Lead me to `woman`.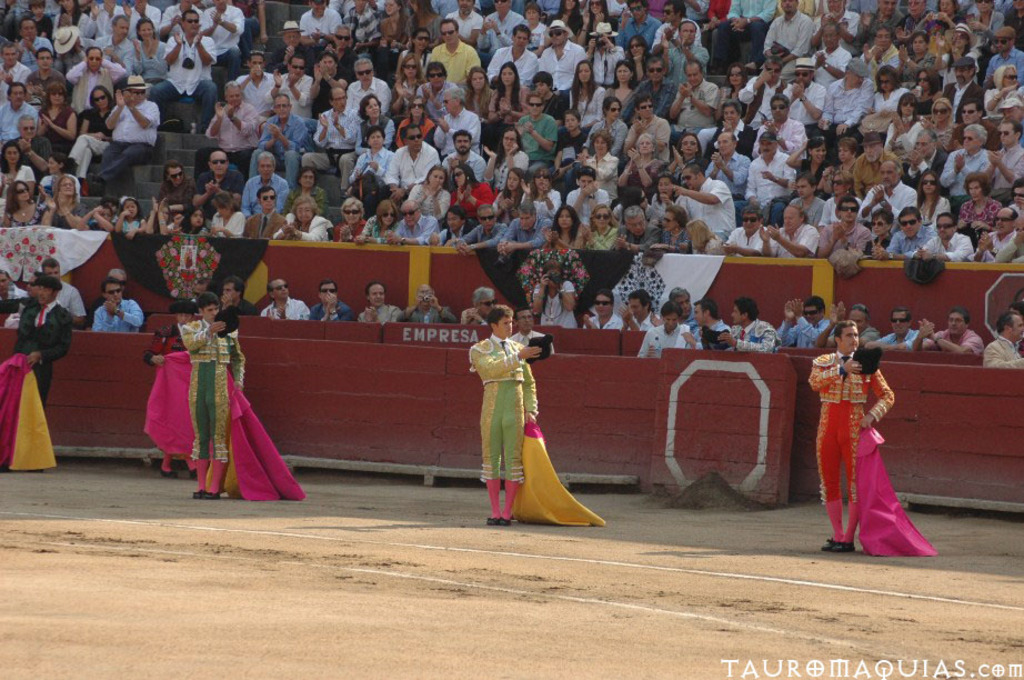
Lead to <bbox>935, 0, 958, 18</bbox>.
